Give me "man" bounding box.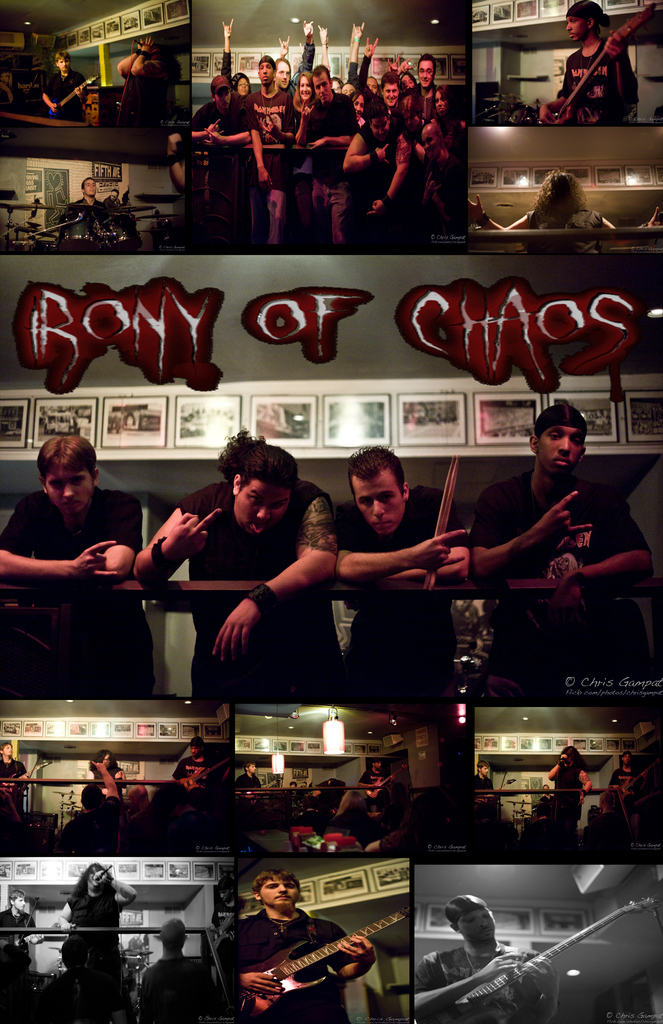
132, 431, 345, 700.
